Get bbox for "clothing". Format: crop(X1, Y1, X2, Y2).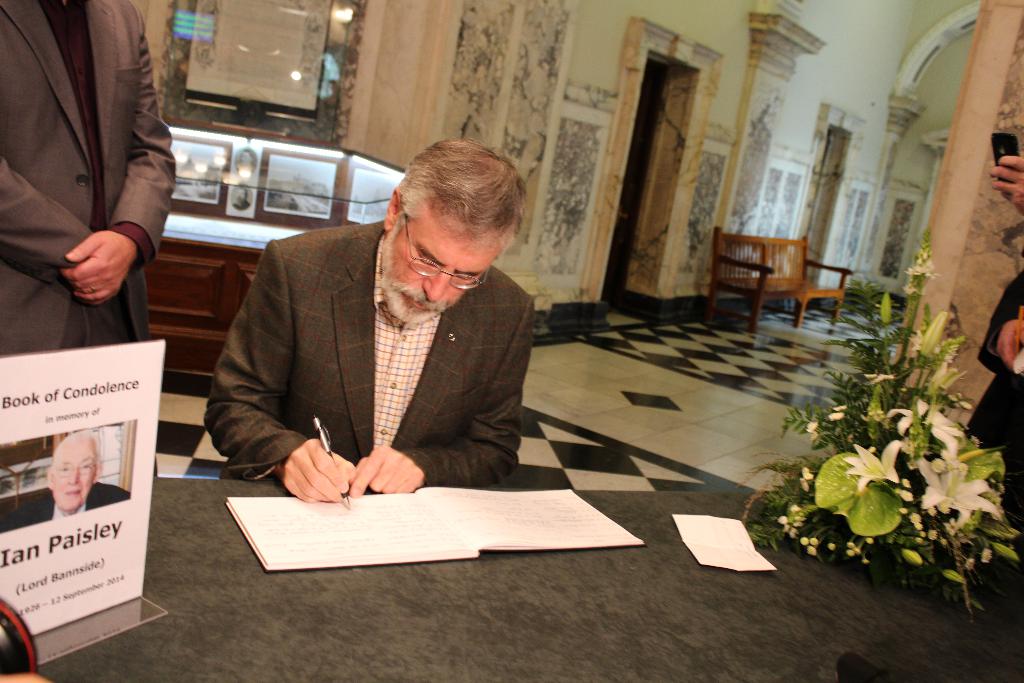
crop(0, 484, 136, 530).
